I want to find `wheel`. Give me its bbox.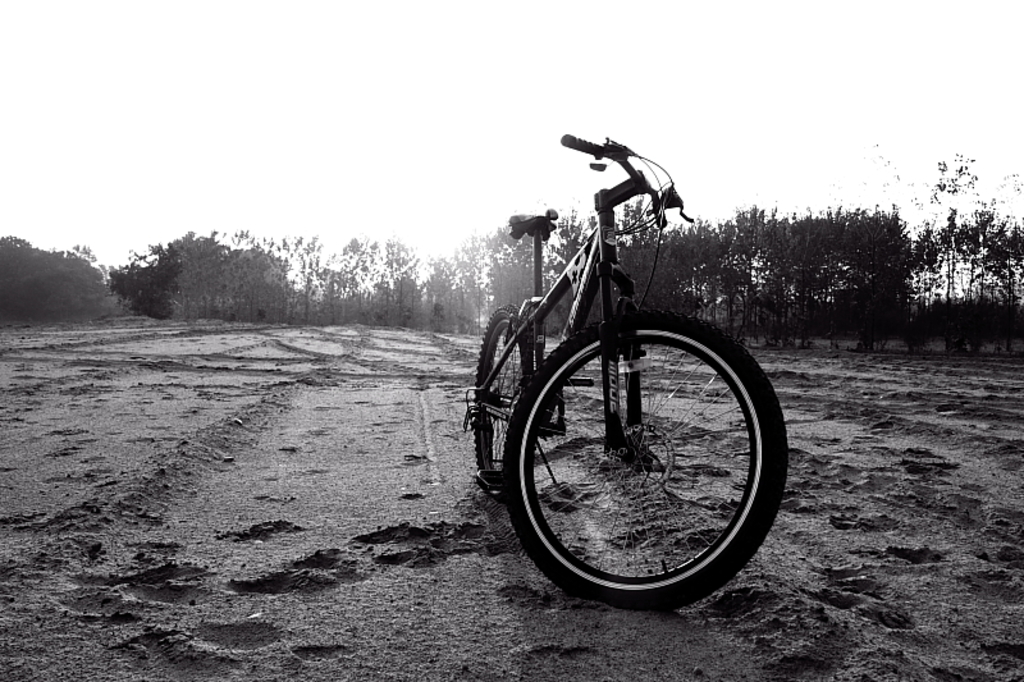
<box>477,306,530,485</box>.
